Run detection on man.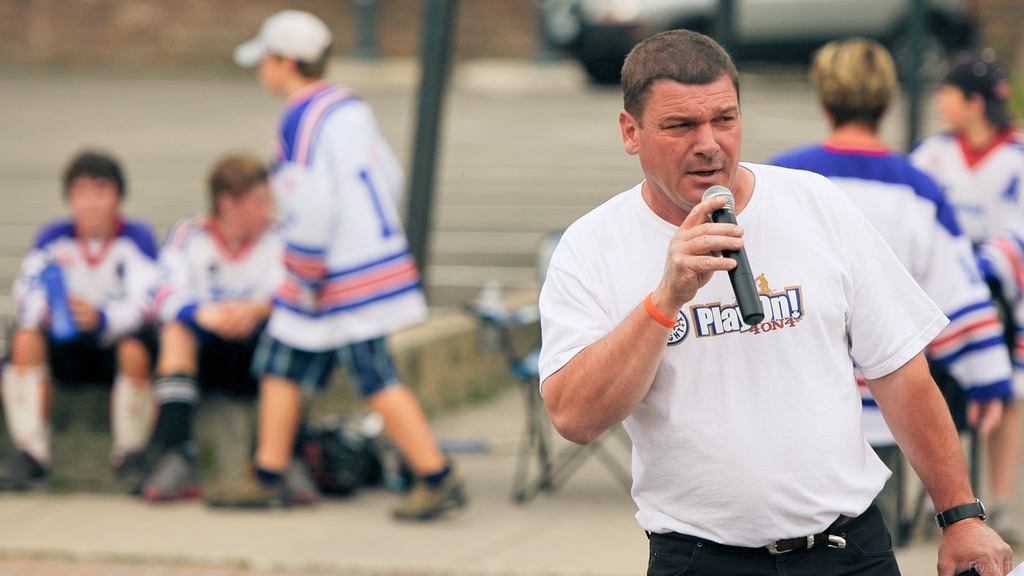
Result: region(765, 32, 1012, 550).
